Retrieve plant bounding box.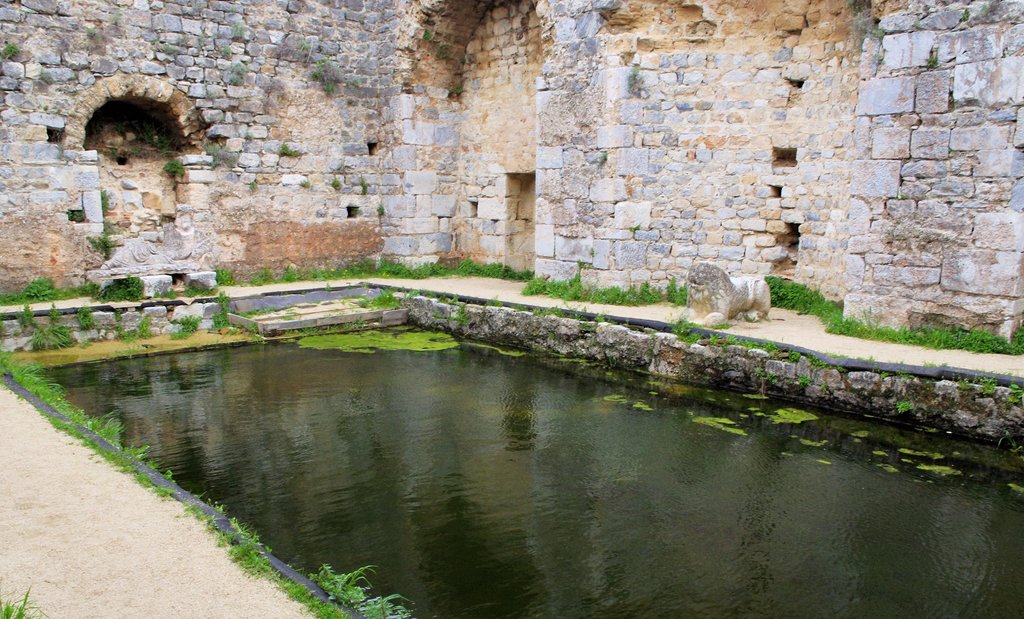
Bounding box: x1=298 y1=178 x2=325 y2=189.
